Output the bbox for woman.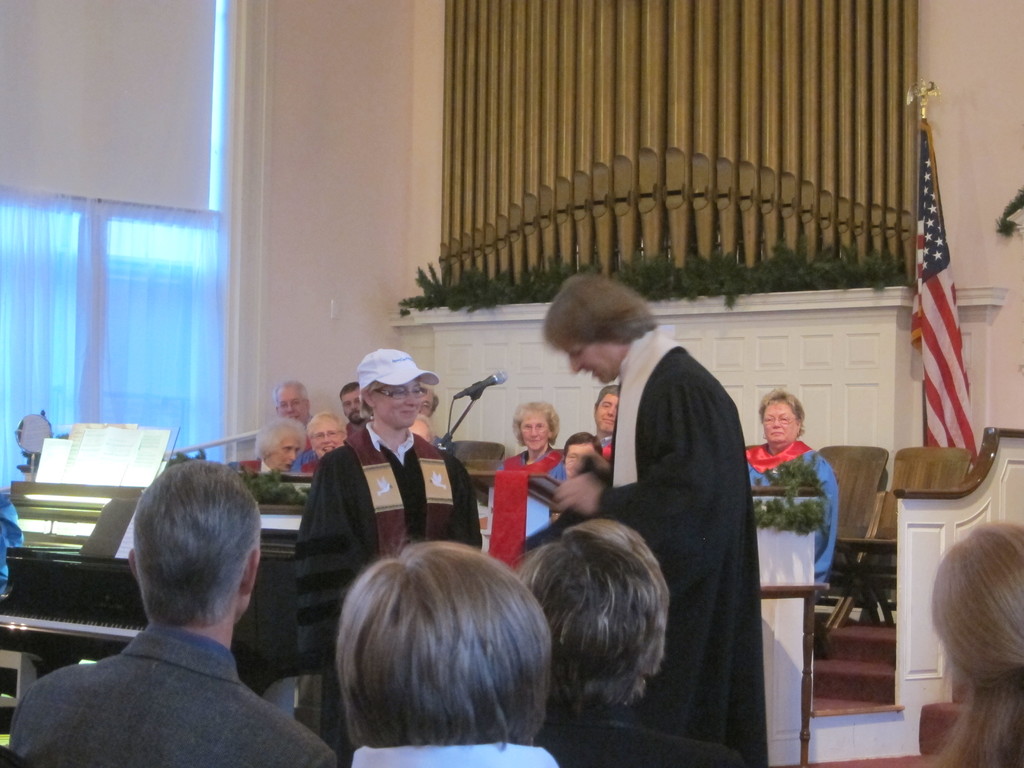
[918, 511, 1023, 756].
